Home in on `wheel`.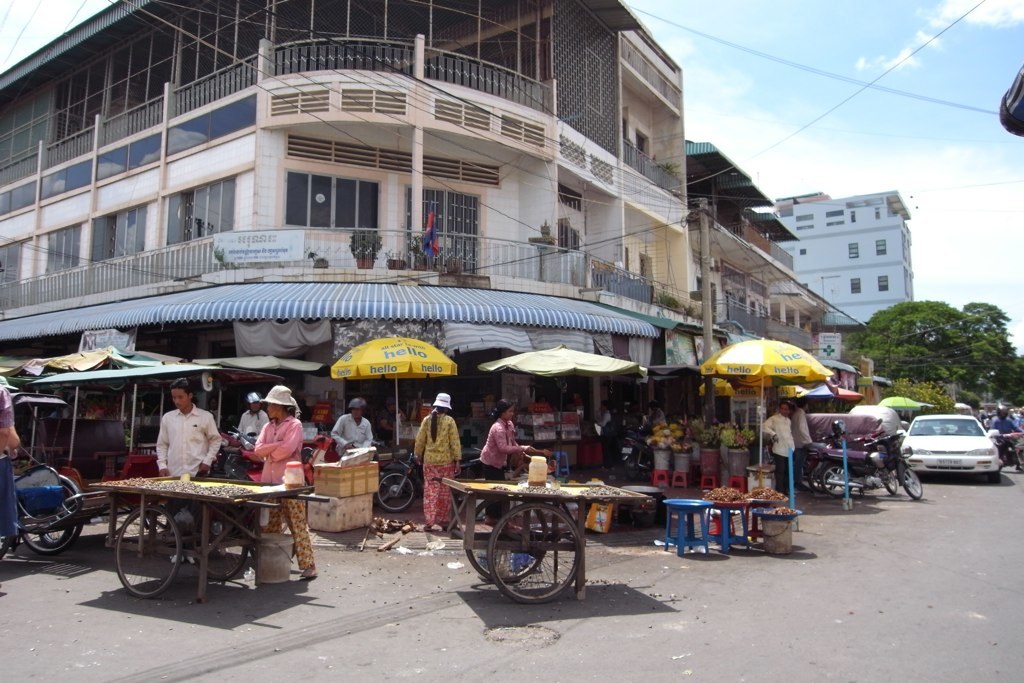
Homed in at 493:502:579:606.
